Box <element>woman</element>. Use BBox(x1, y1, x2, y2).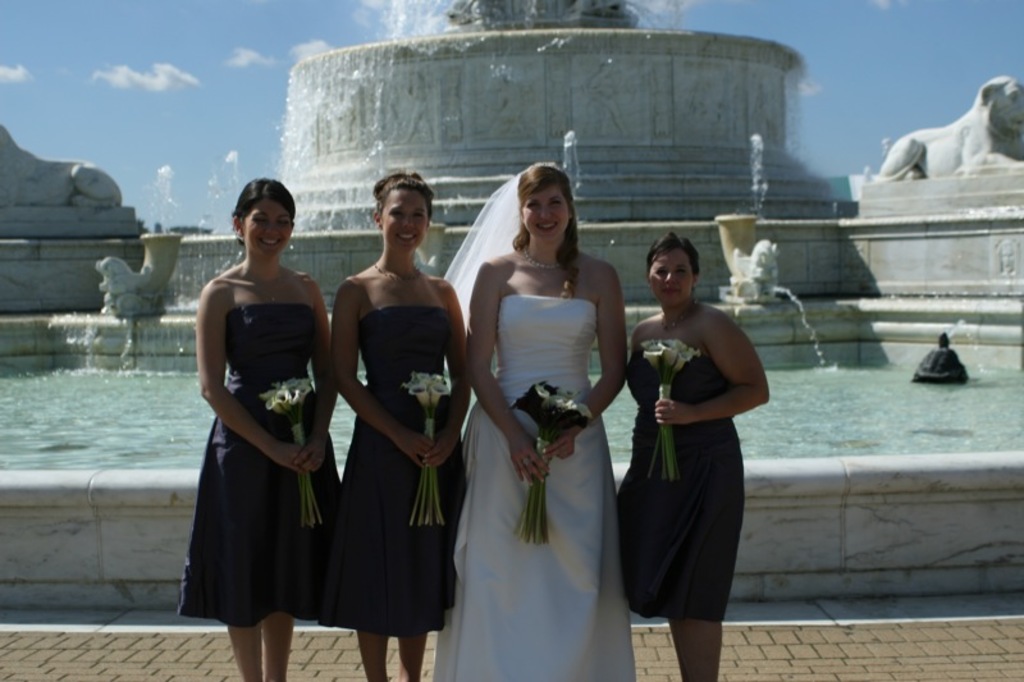
BBox(314, 173, 470, 681).
